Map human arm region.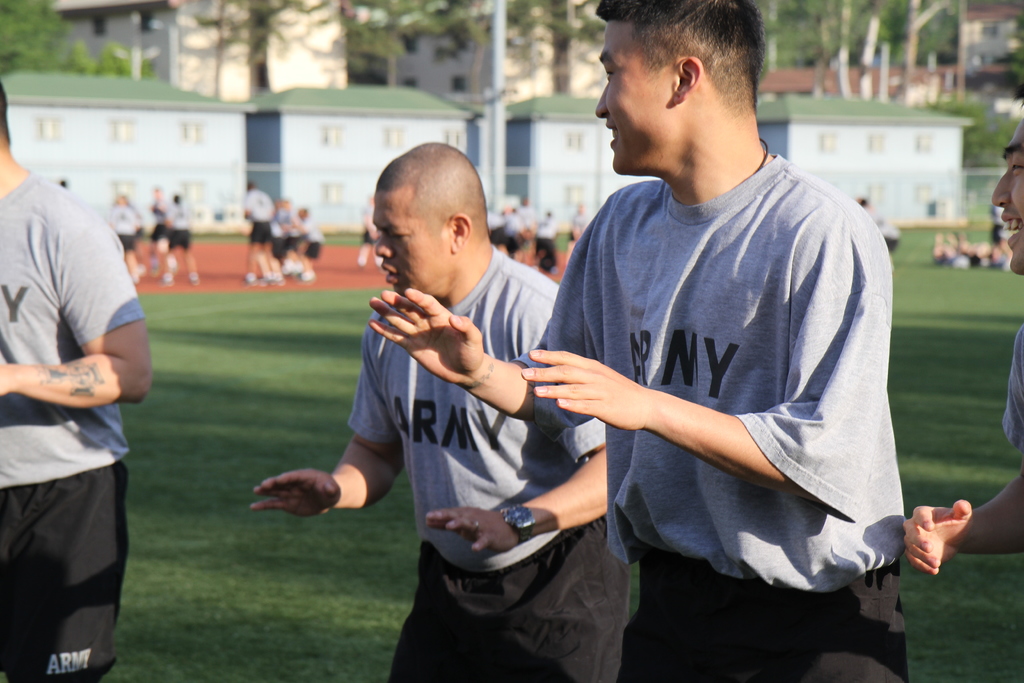
Mapped to box(136, 213, 143, 232).
